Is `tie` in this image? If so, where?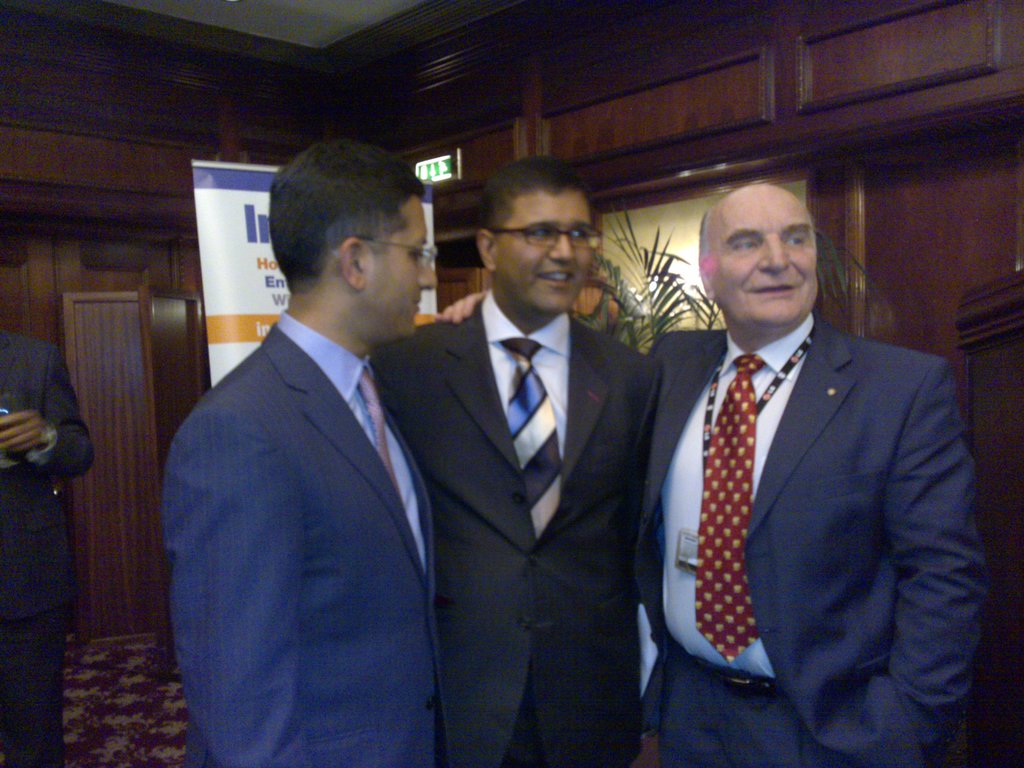
Yes, at 694,356,772,666.
